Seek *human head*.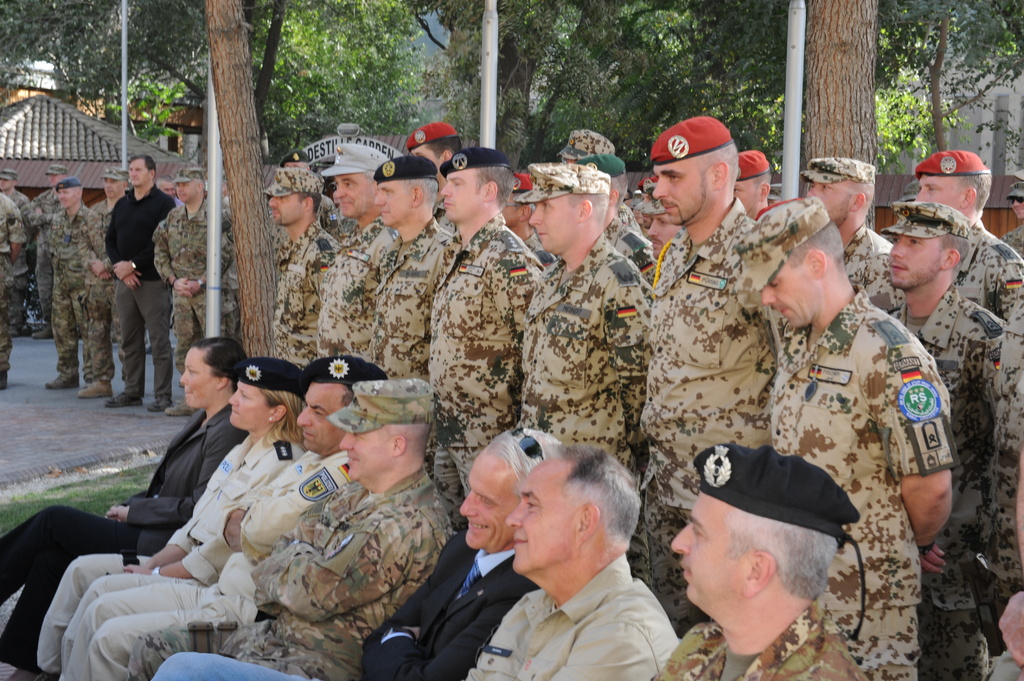
detection(808, 155, 875, 223).
